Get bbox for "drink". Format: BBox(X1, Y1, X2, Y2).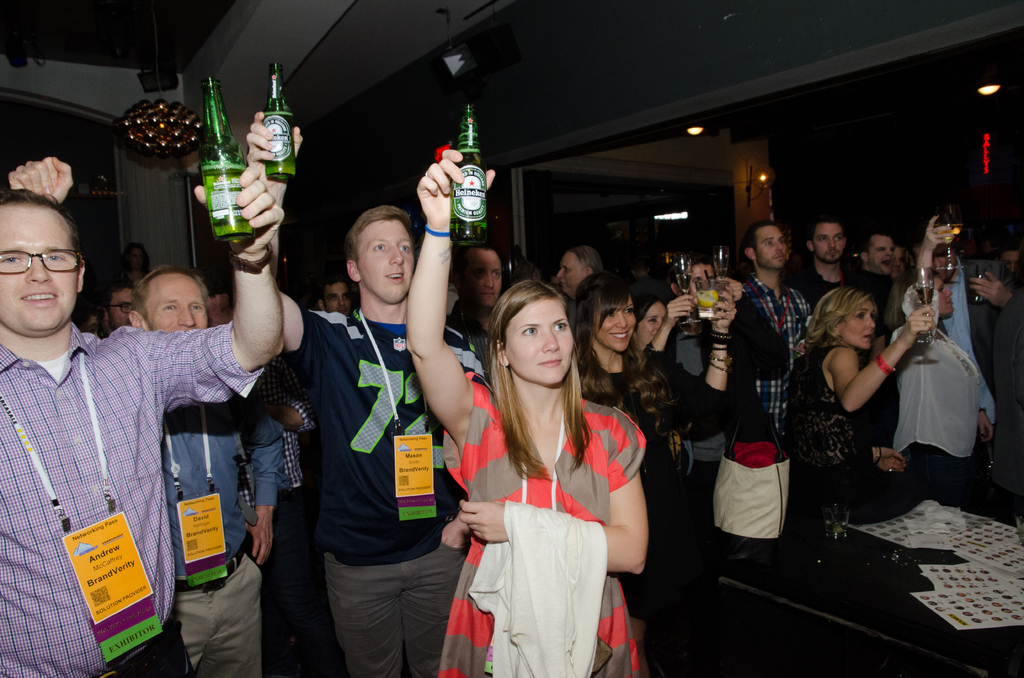
BBox(918, 286, 932, 304).
